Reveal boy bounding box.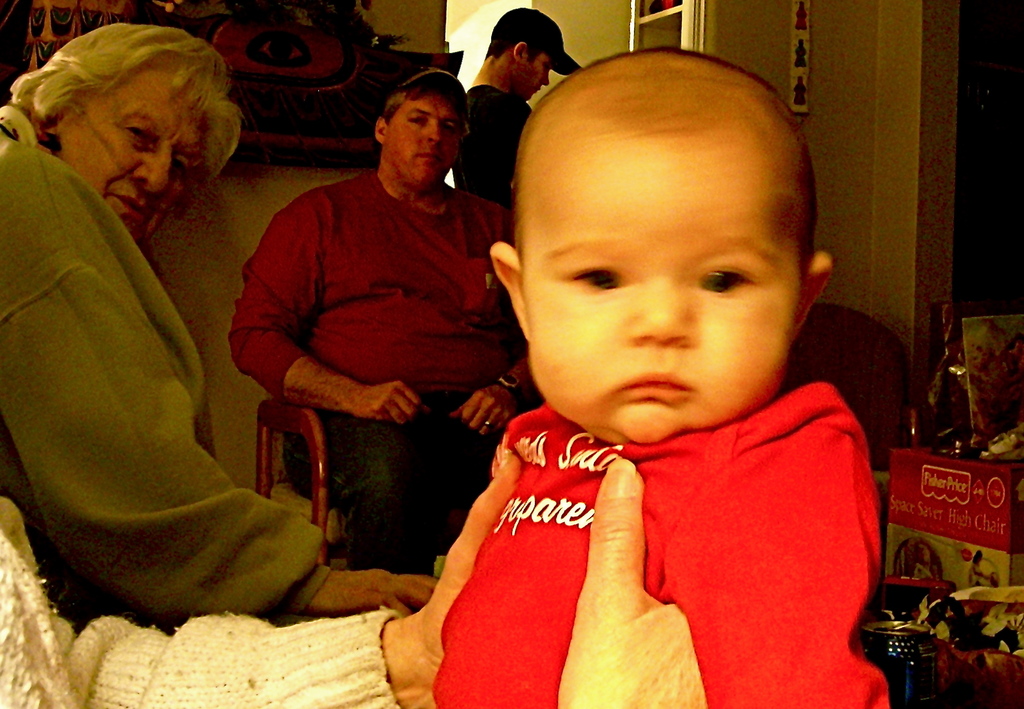
Revealed: crop(403, 49, 893, 696).
